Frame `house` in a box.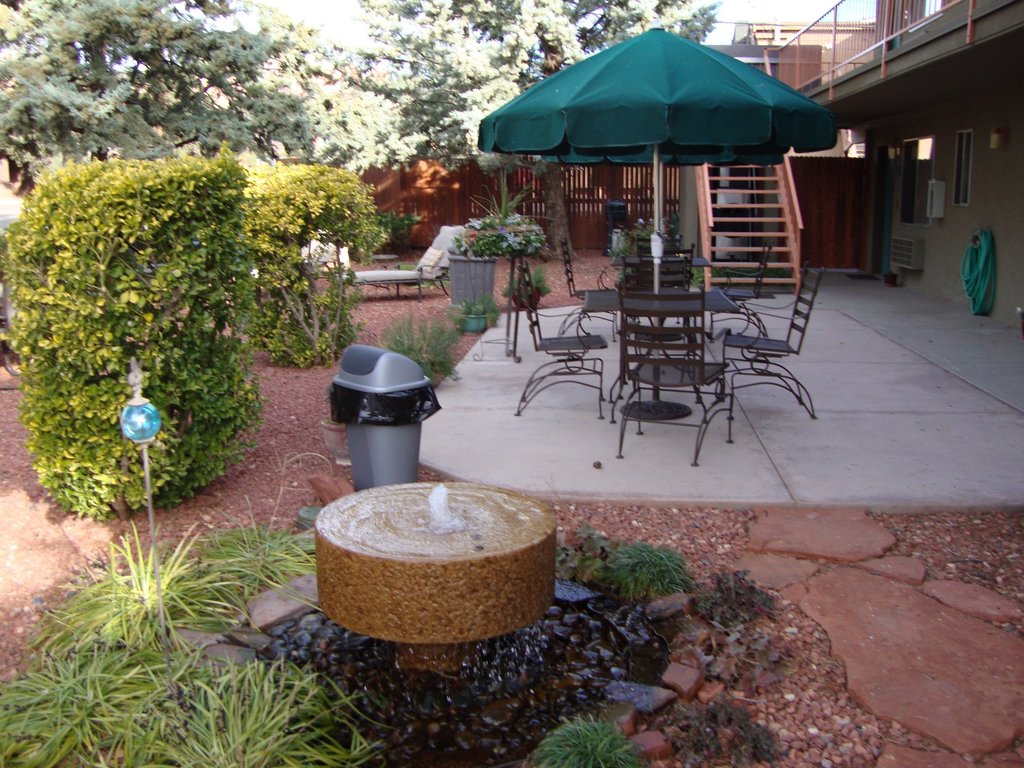
select_region(796, 0, 1021, 338).
